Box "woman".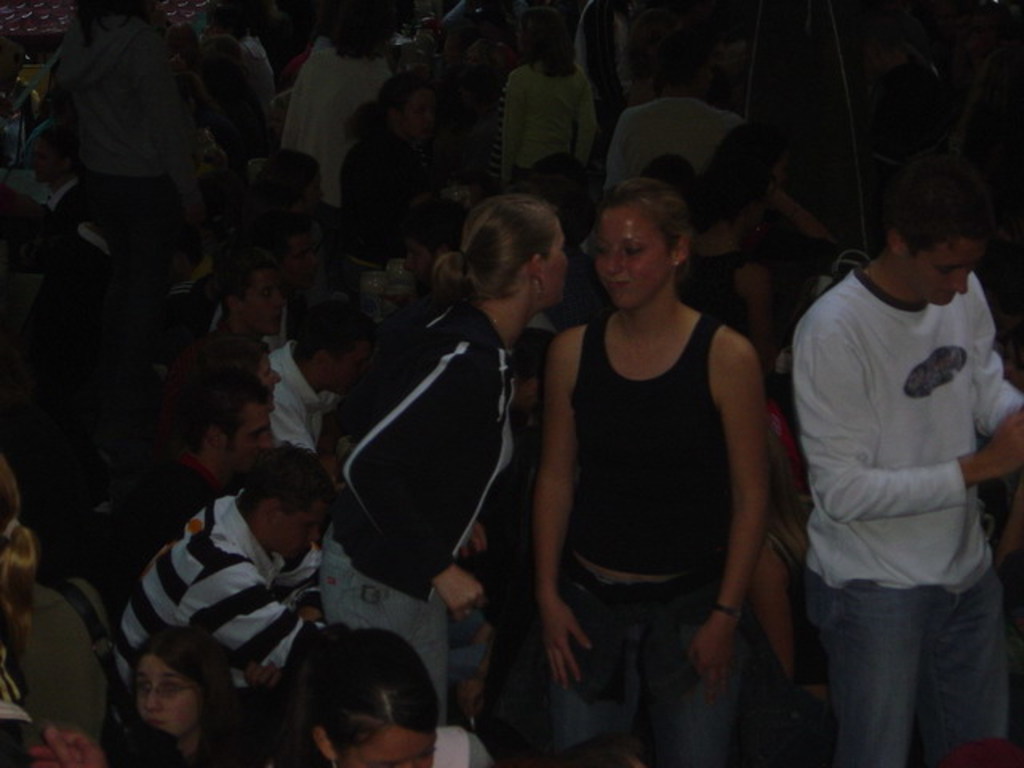
region(208, 334, 291, 435).
